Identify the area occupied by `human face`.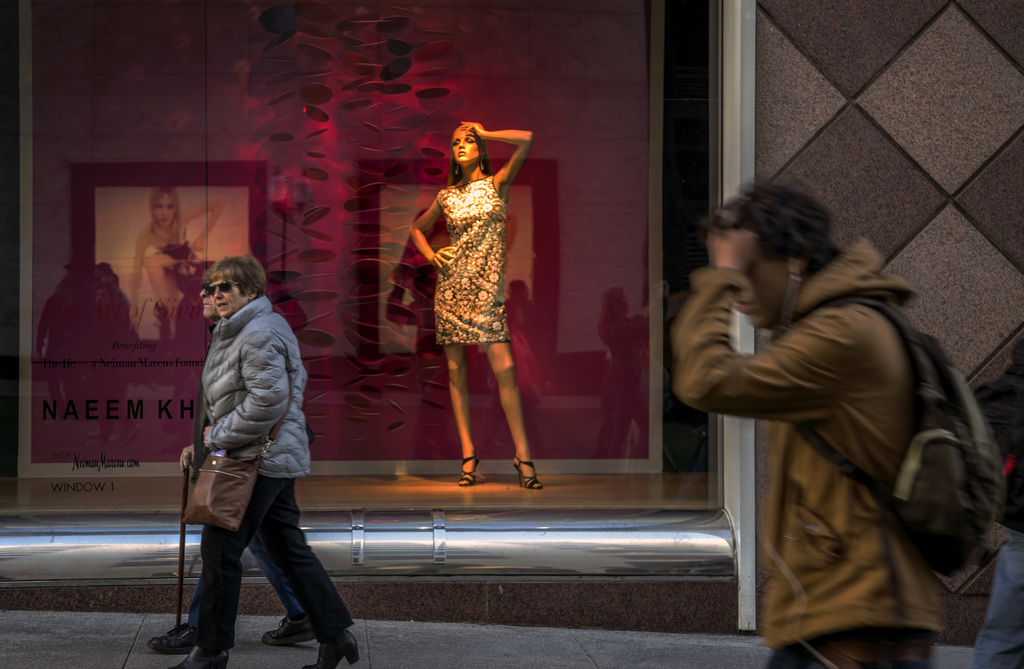
Area: <box>736,261,788,328</box>.
